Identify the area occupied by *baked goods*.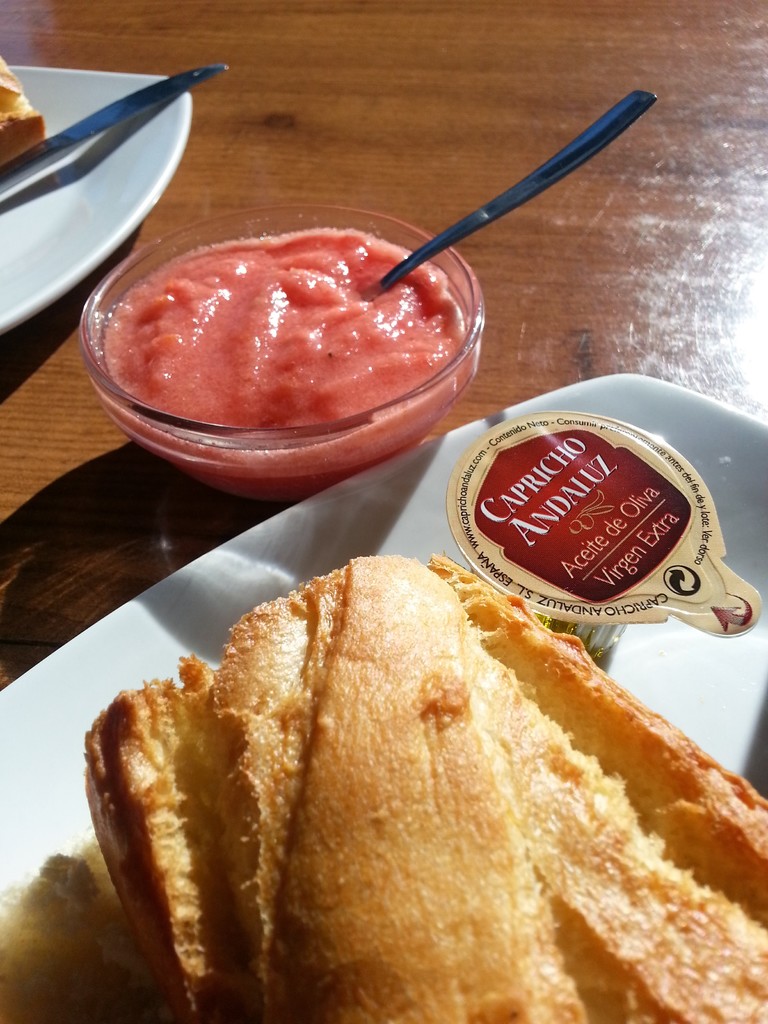
Area: left=0, top=830, right=182, bottom=1023.
